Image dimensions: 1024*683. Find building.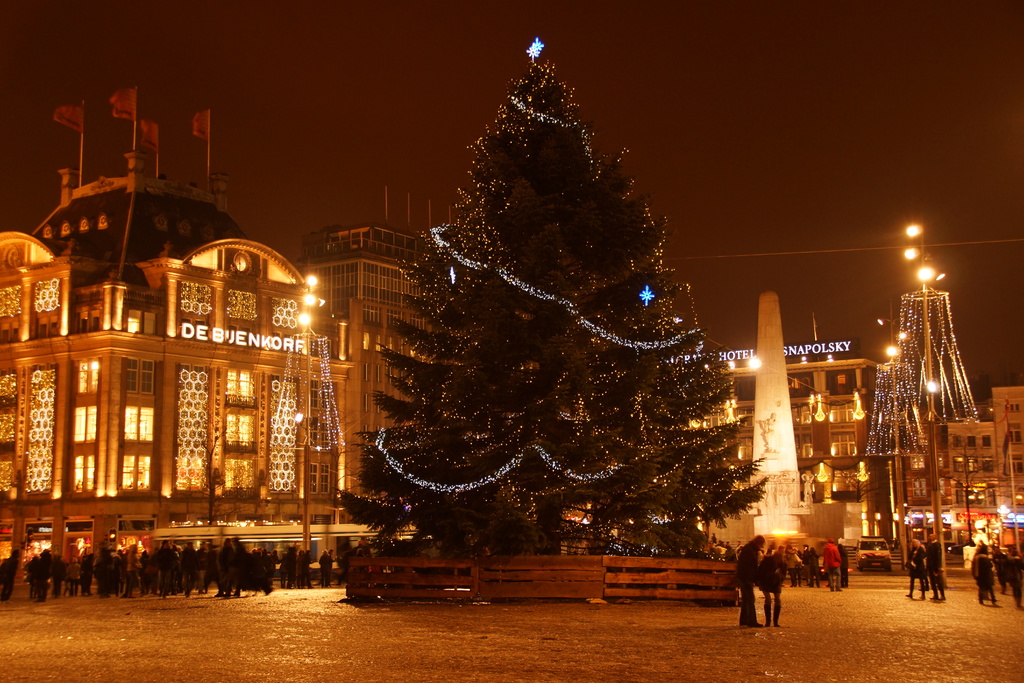
[left=710, top=334, right=883, bottom=531].
